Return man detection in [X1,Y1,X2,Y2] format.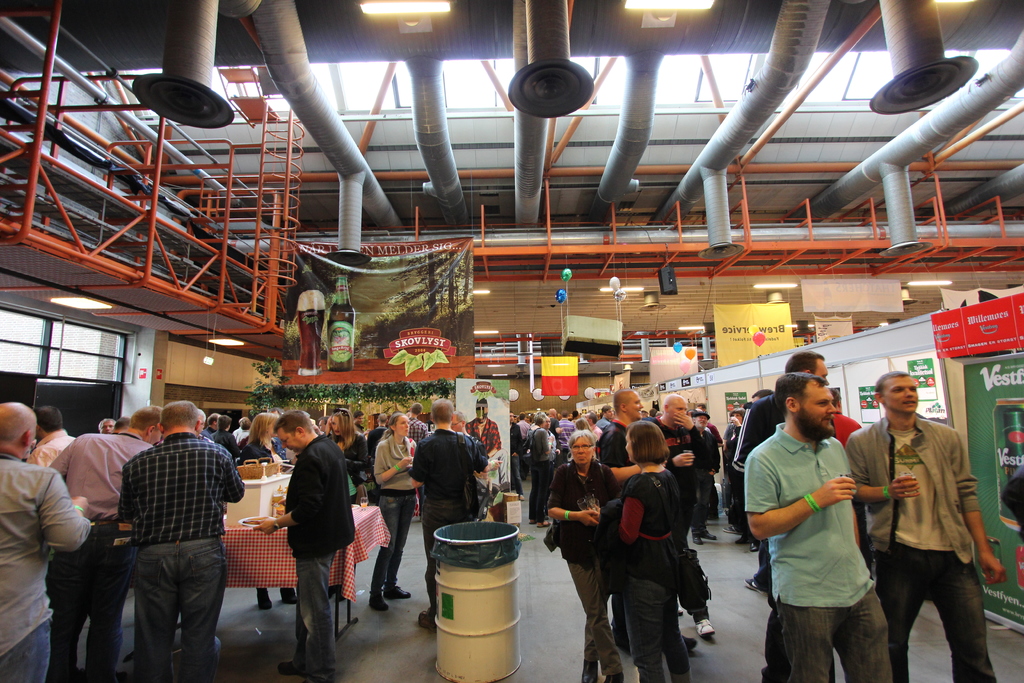
[675,411,732,527].
